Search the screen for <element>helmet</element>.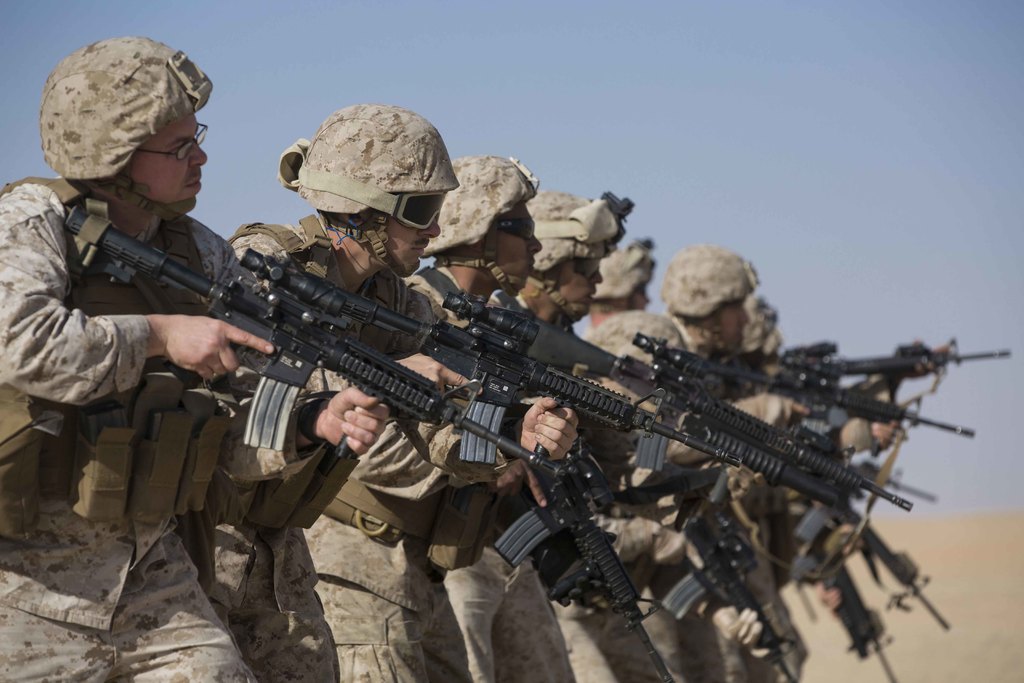
Found at l=524, t=193, r=637, b=283.
